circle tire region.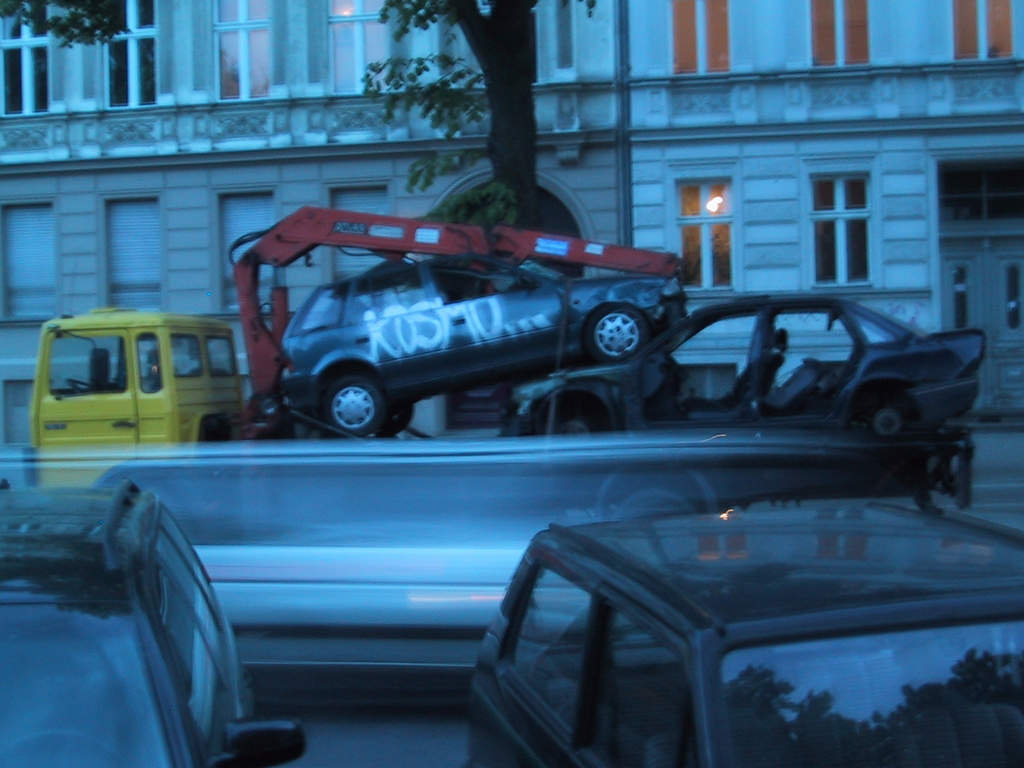
Region: rect(580, 300, 638, 364).
